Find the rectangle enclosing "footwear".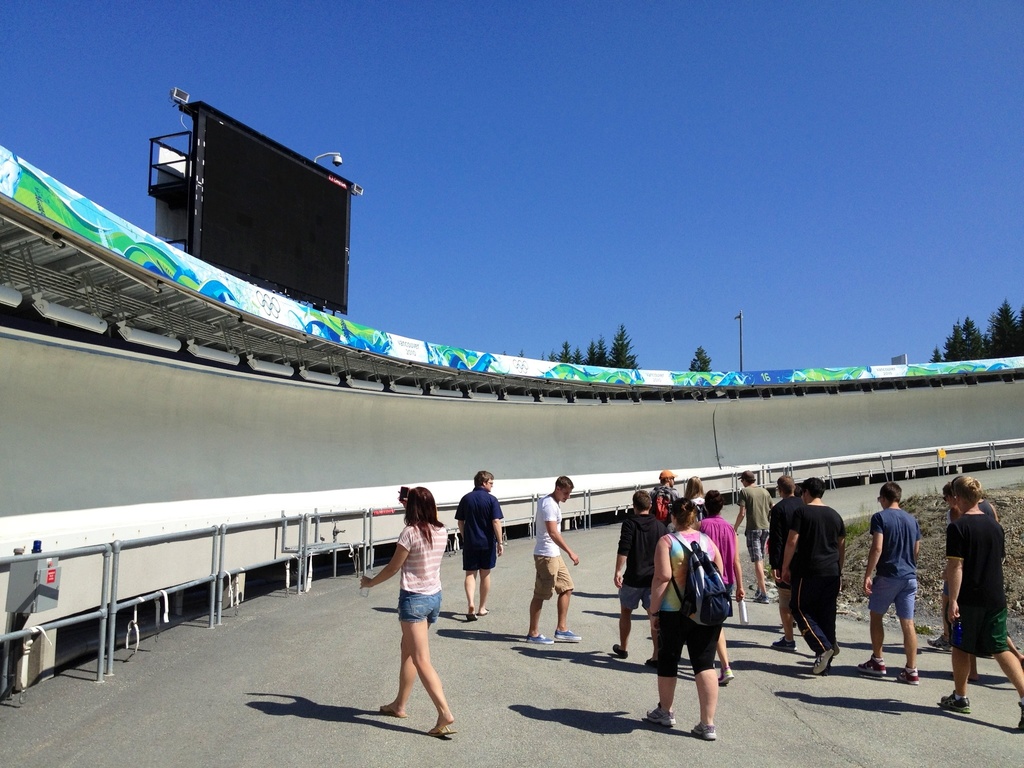
644:706:676:729.
